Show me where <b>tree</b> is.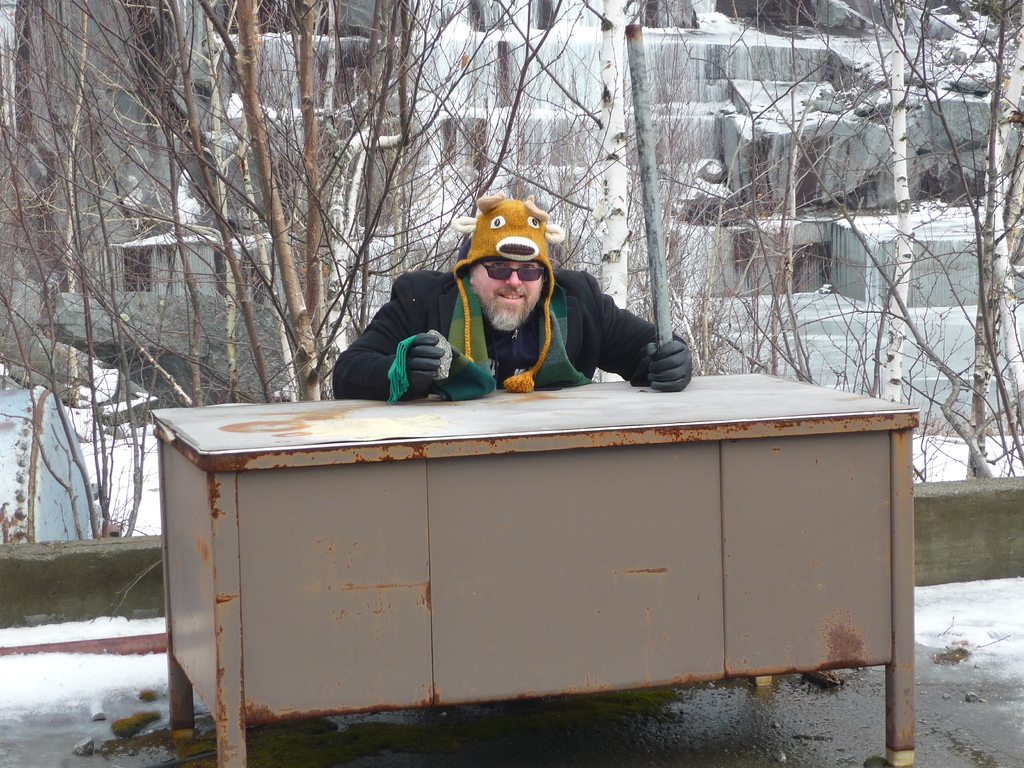
<b>tree</b> is at locate(0, 0, 1023, 538).
